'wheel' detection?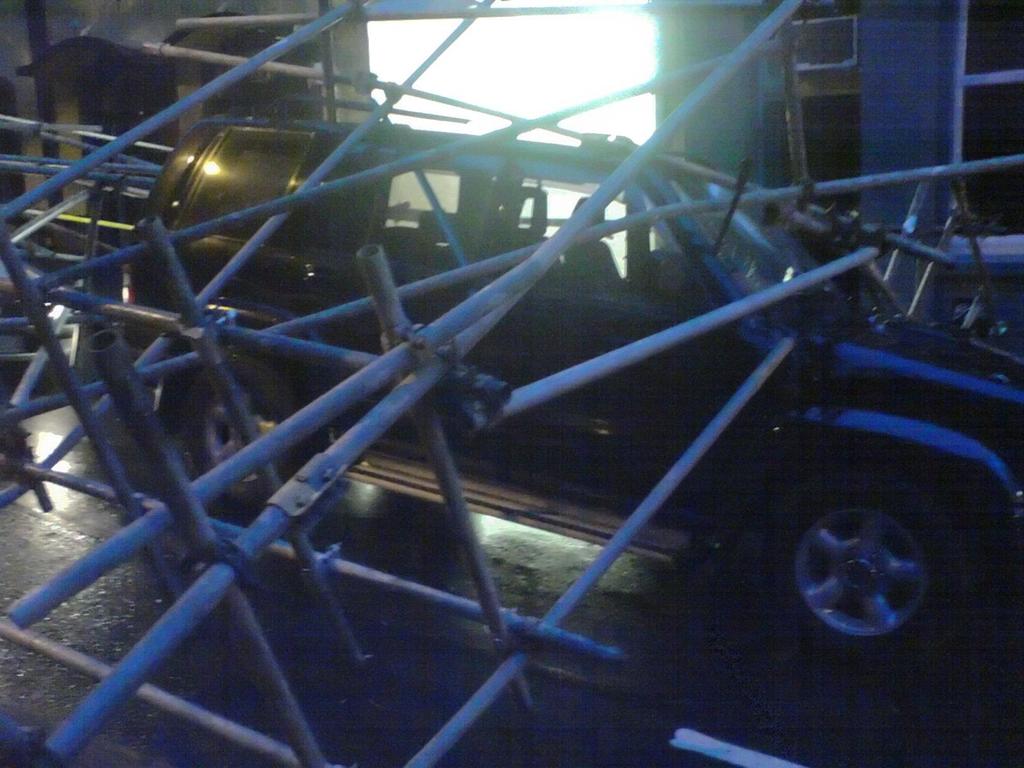
<region>777, 488, 964, 659</region>
